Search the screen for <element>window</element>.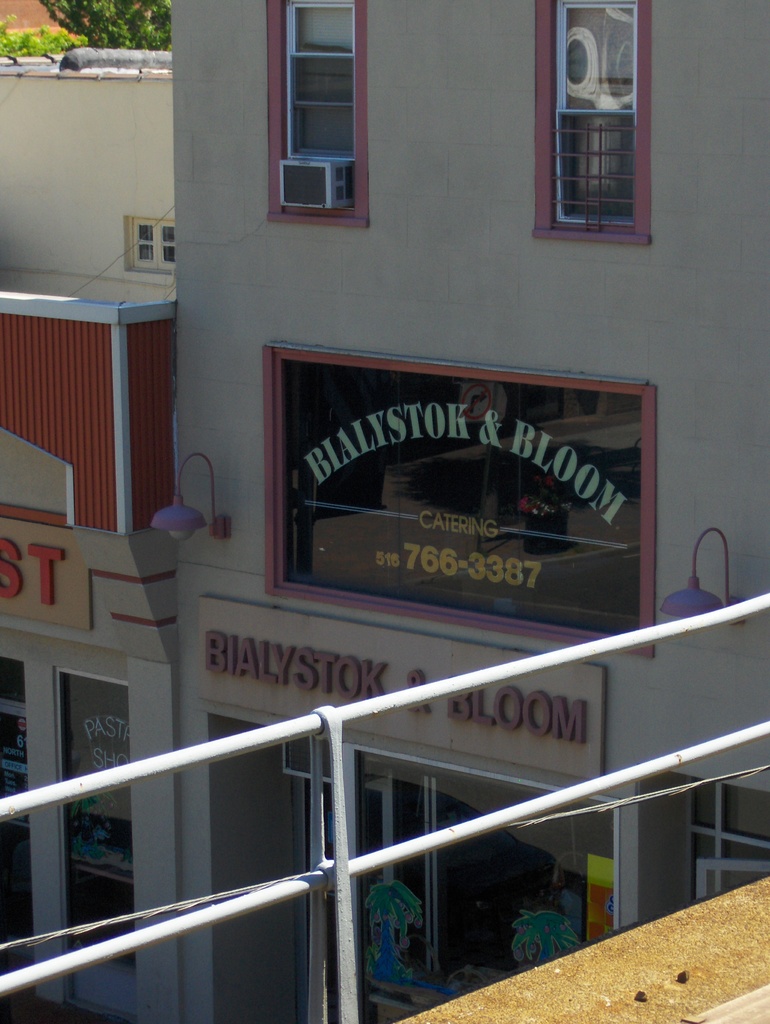
Found at 262,1,367,223.
